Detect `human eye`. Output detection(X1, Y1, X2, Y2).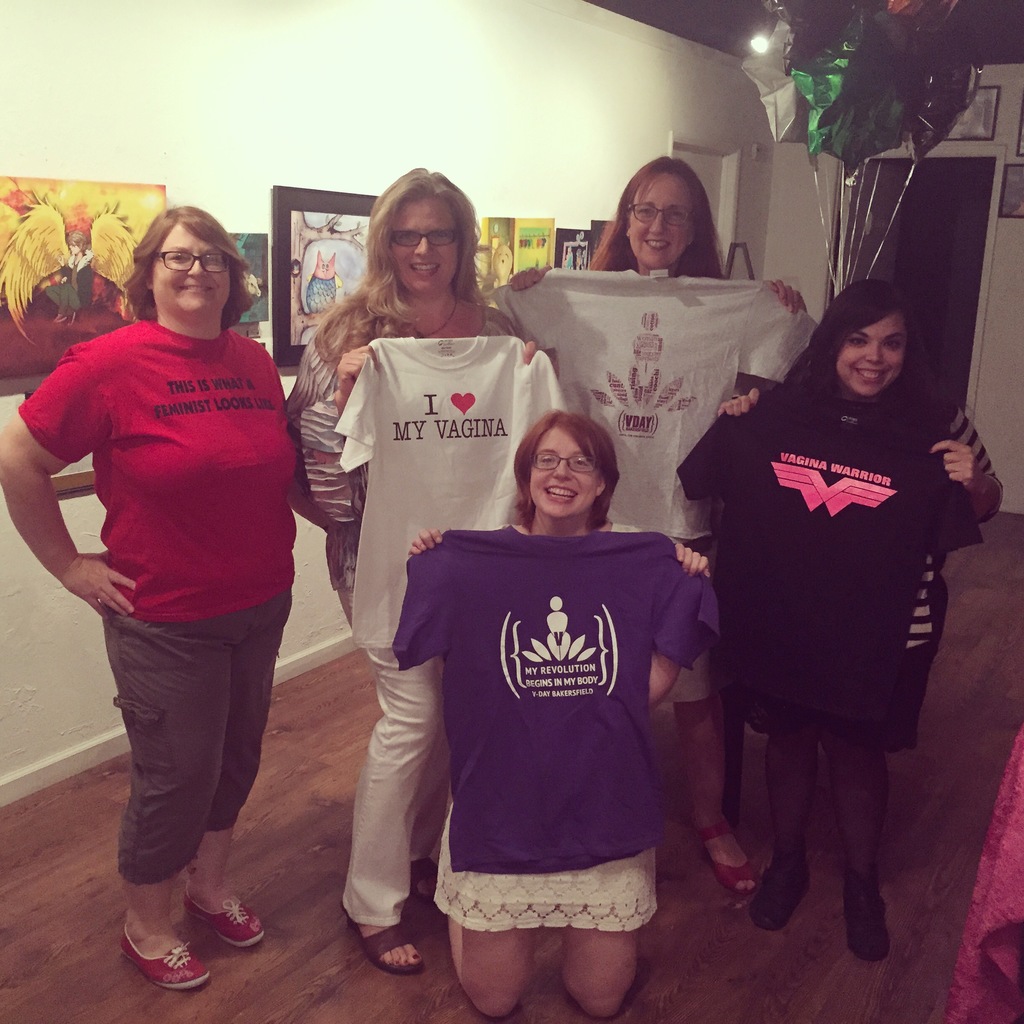
detection(165, 250, 191, 266).
